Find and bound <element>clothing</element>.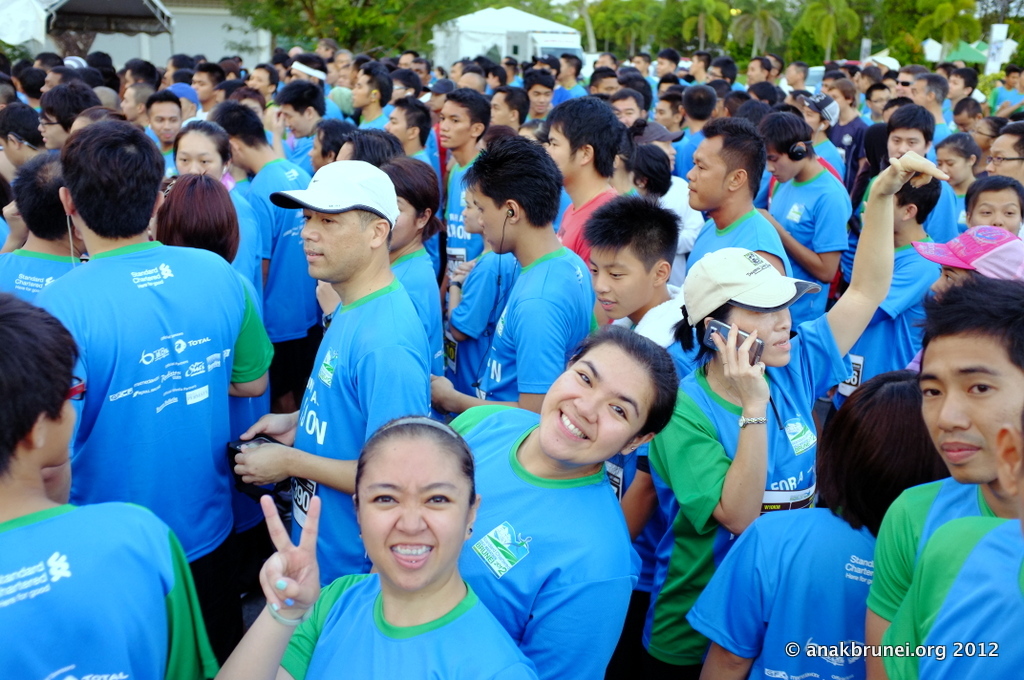
Bound: <box>626,307,858,679</box>.
